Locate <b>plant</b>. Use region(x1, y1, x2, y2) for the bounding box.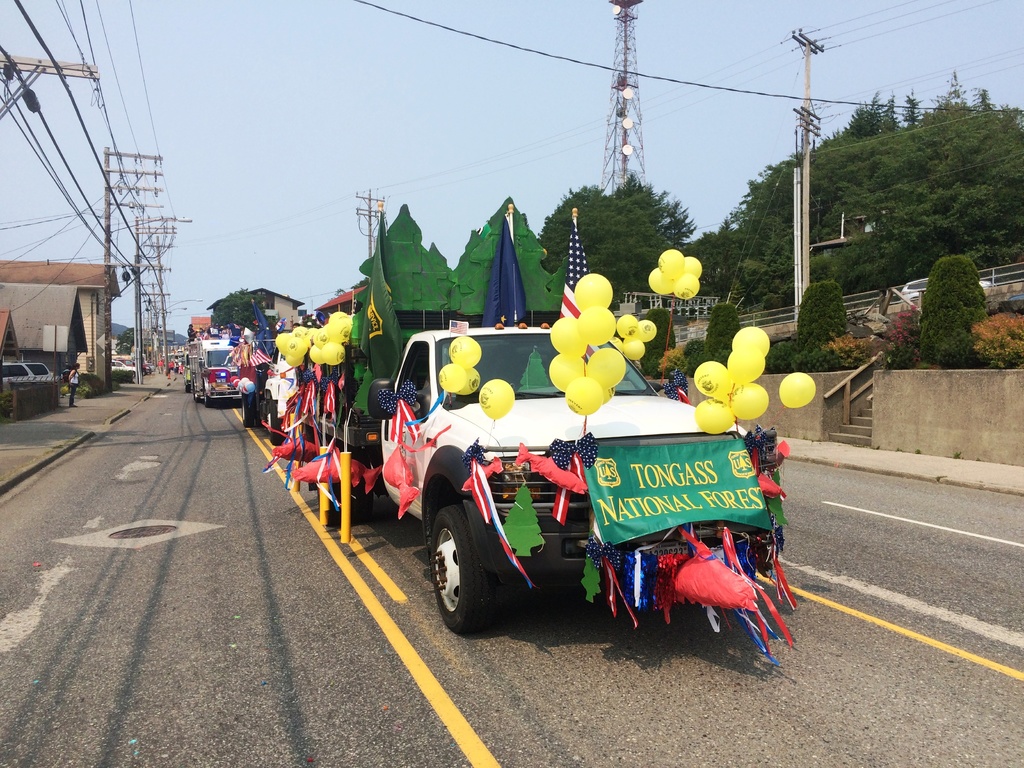
region(65, 369, 98, 394).
